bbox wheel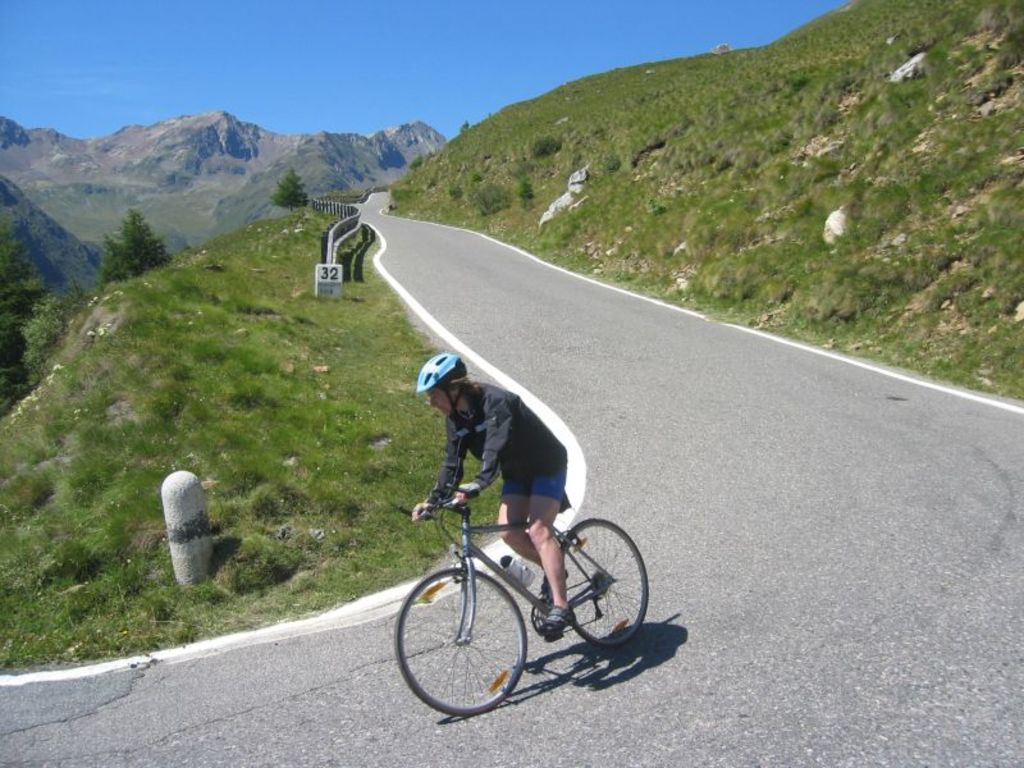
l=559, t=515, r=649, b=650
